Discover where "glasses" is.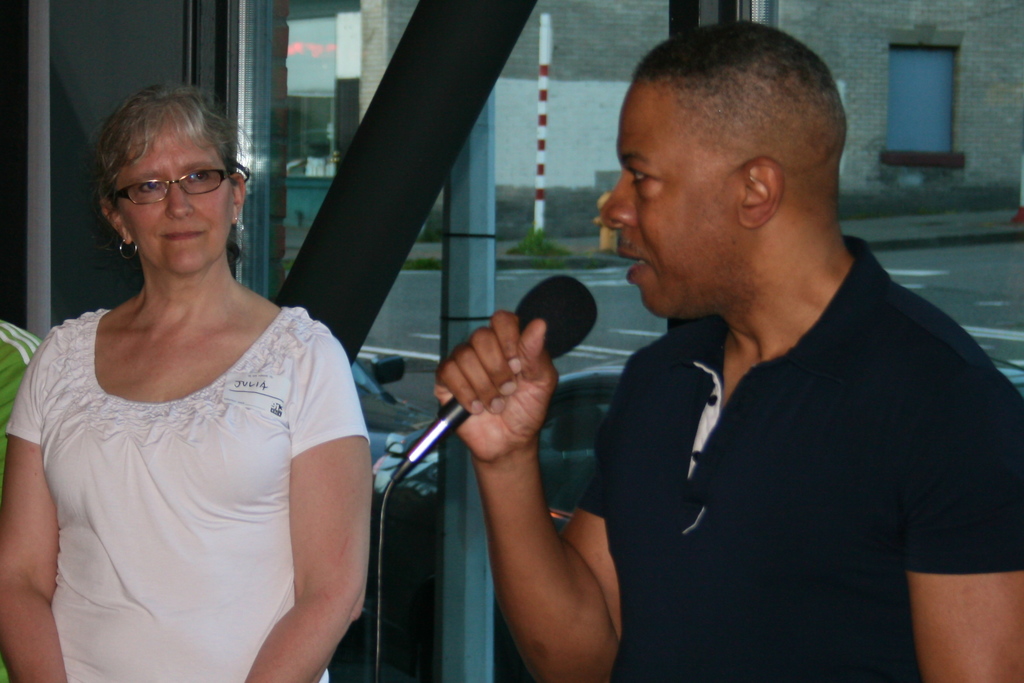
Discovered at Rect(107, 164, 243, 208).
